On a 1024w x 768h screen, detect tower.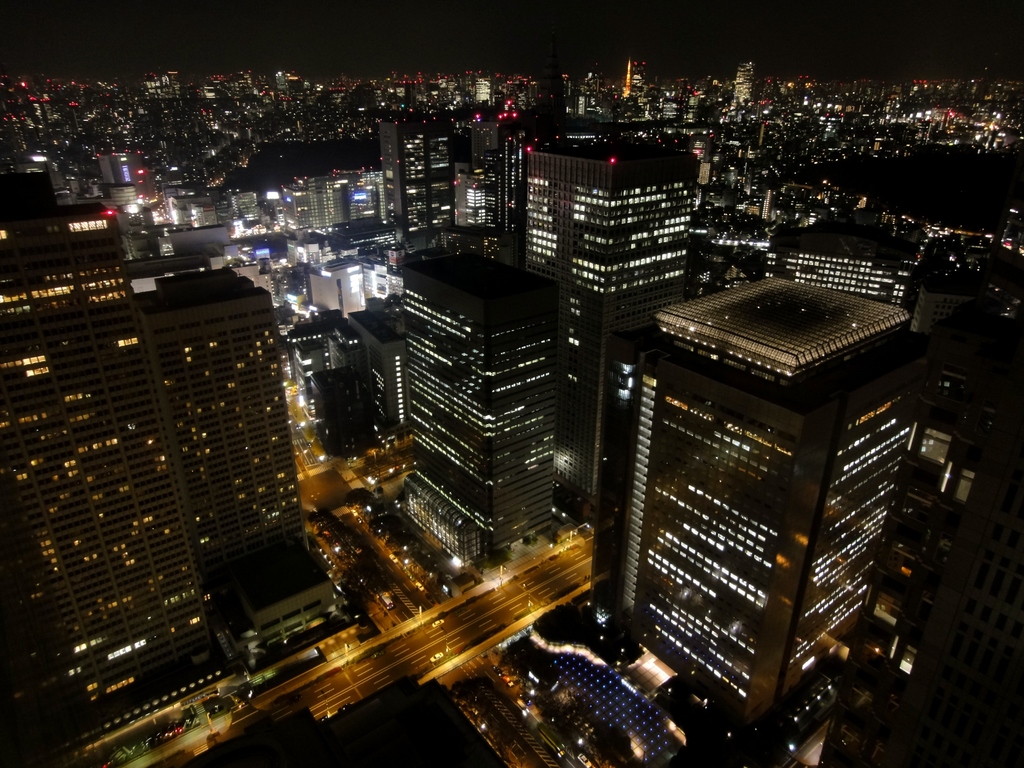
x1=0 y1=187 x2=234 y2=748.
